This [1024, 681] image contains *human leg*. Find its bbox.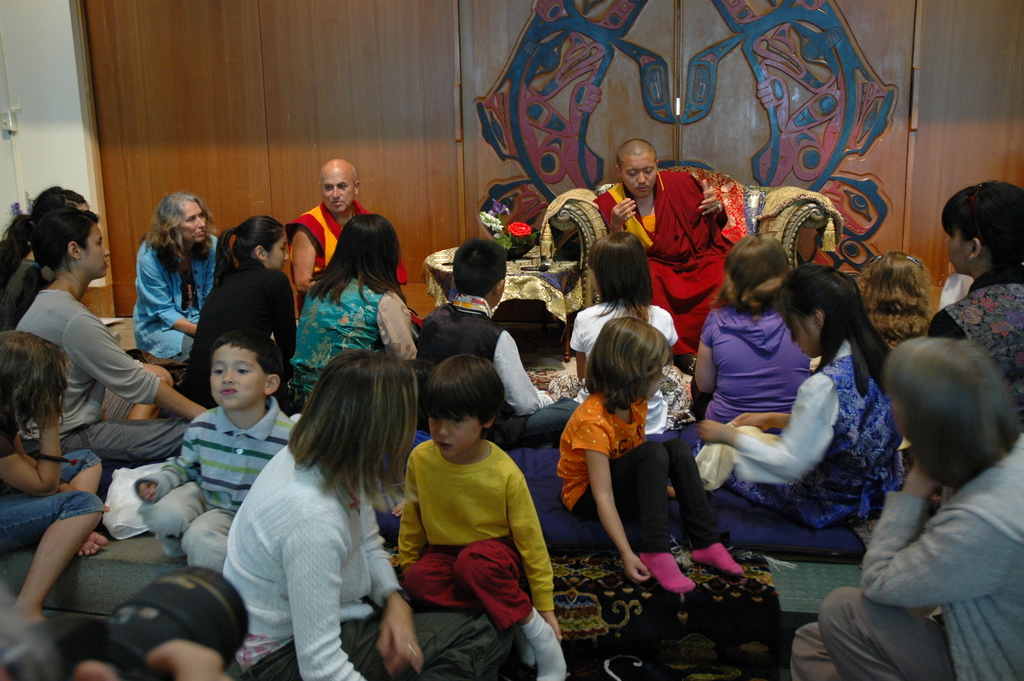
locate(5, 493, 108, 623).
